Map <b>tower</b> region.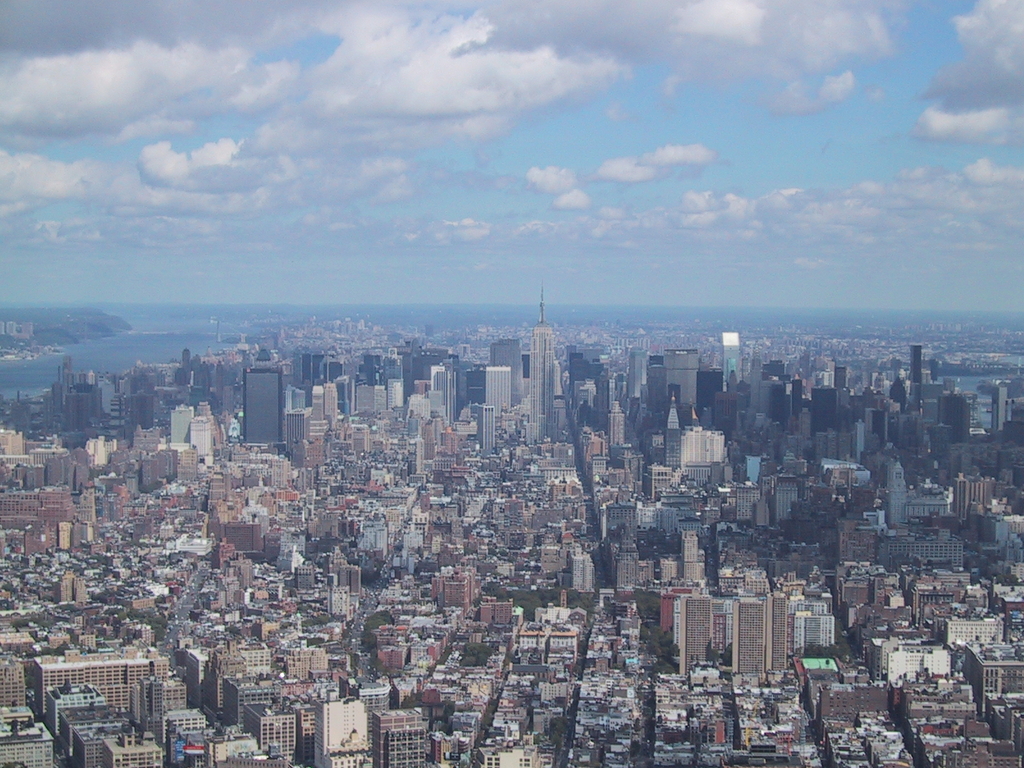
Mapped to (235,694,297,764).
